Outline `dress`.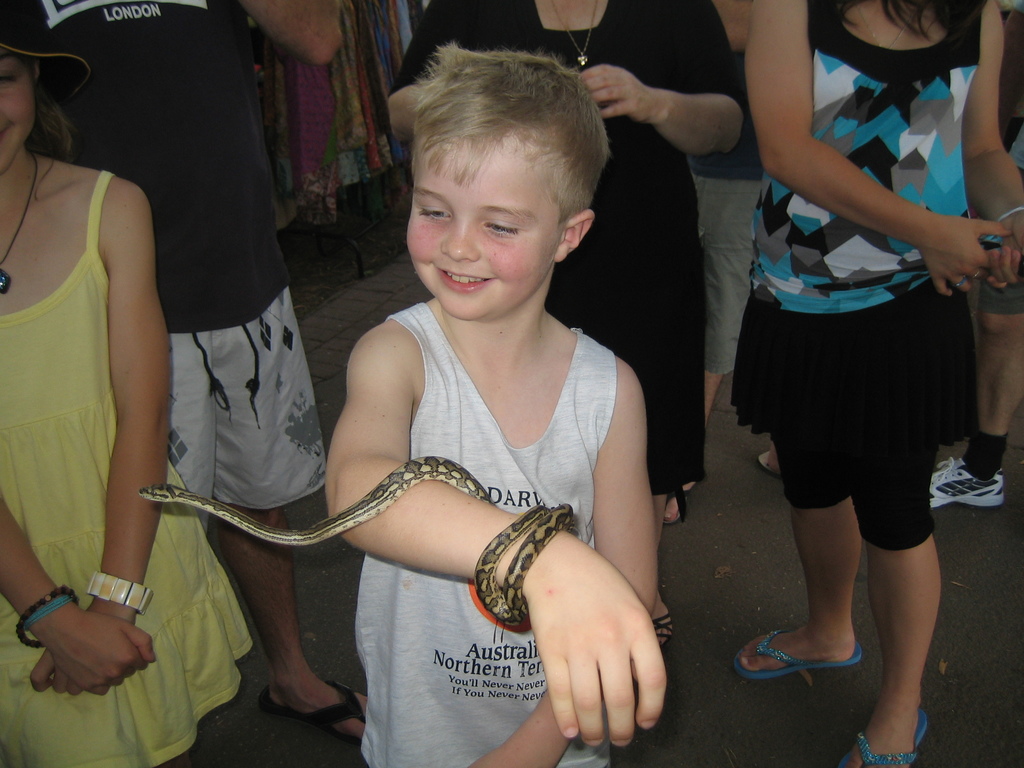
Outline: region(3, 166, 252, 767).
